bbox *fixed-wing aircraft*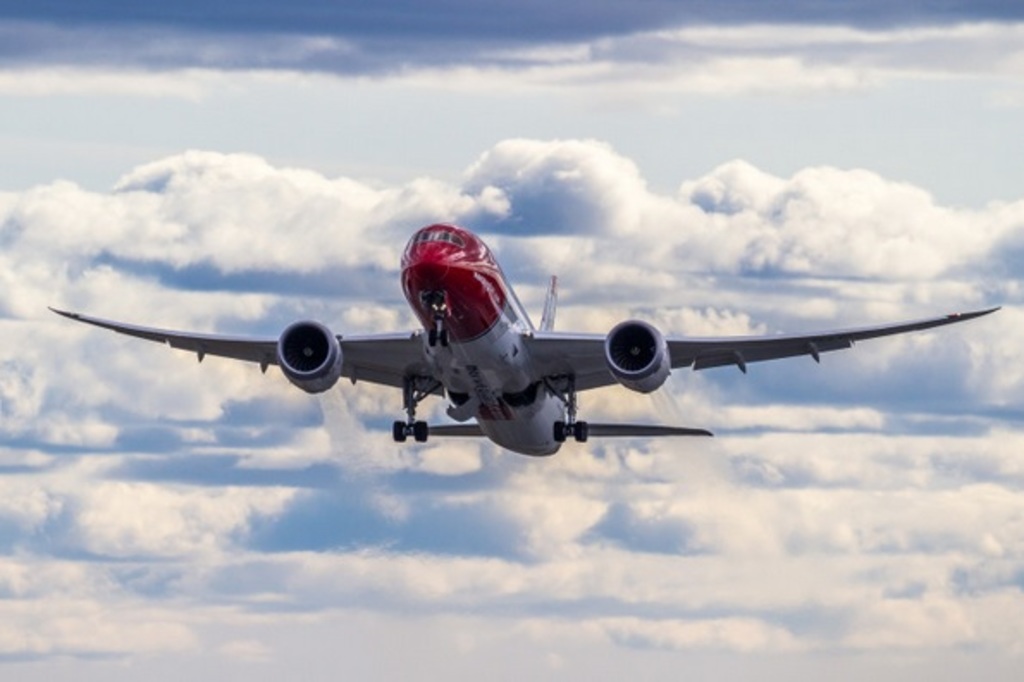
(x1=46, y1=224, x2=996, y2=455)
